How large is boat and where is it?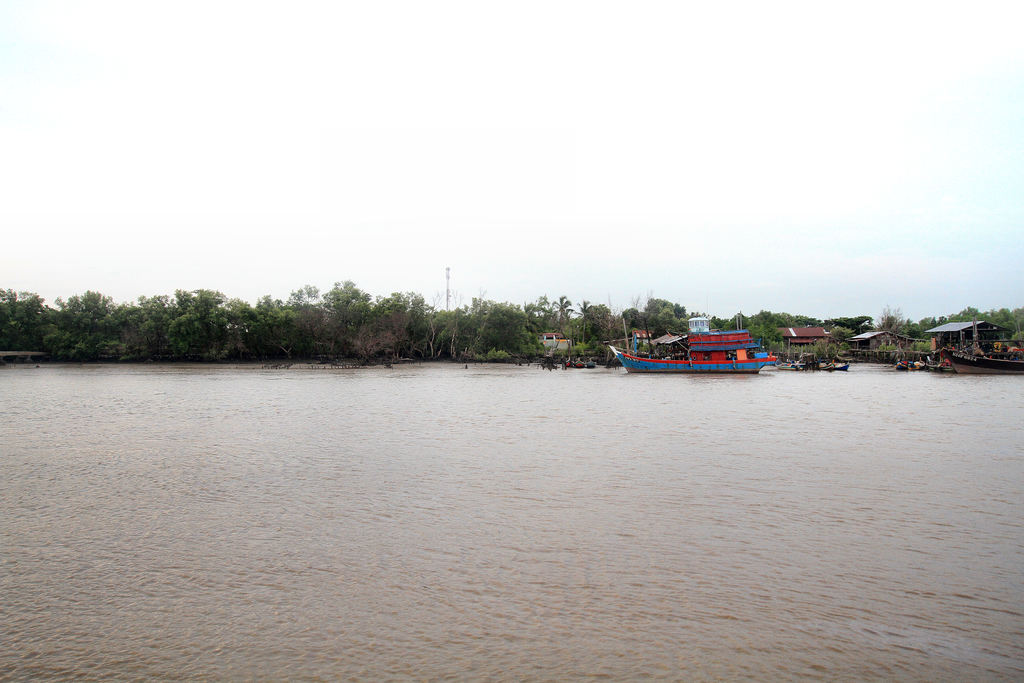
Bounding box: x1=614 y1=316 x2=804 y2=377.
